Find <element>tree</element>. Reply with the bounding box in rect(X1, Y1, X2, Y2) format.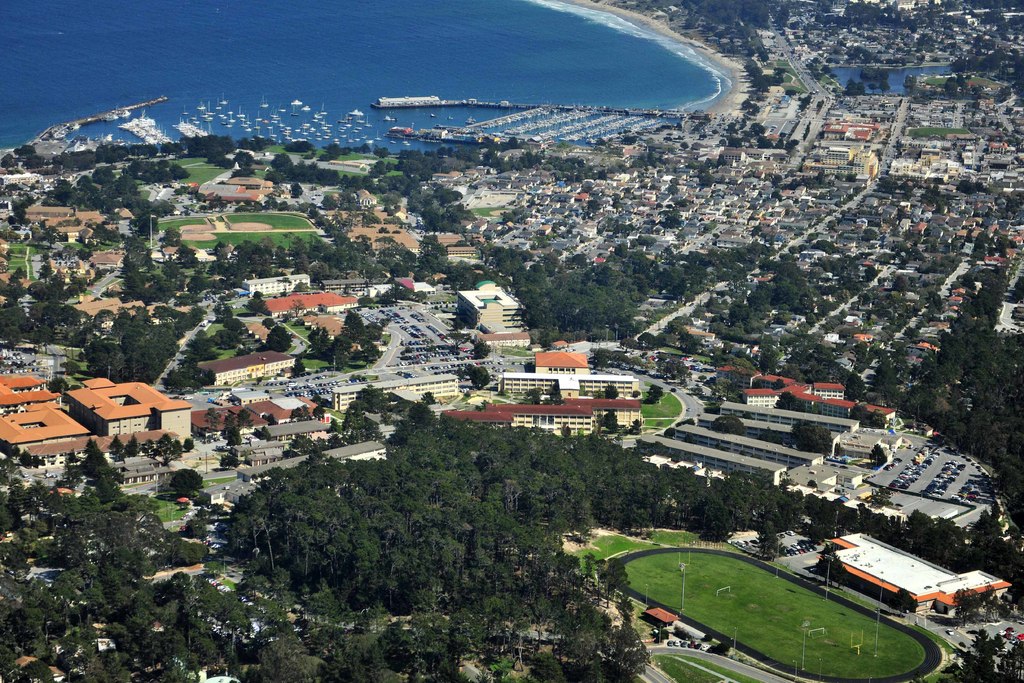
rect(265, 415, 278, 425).
